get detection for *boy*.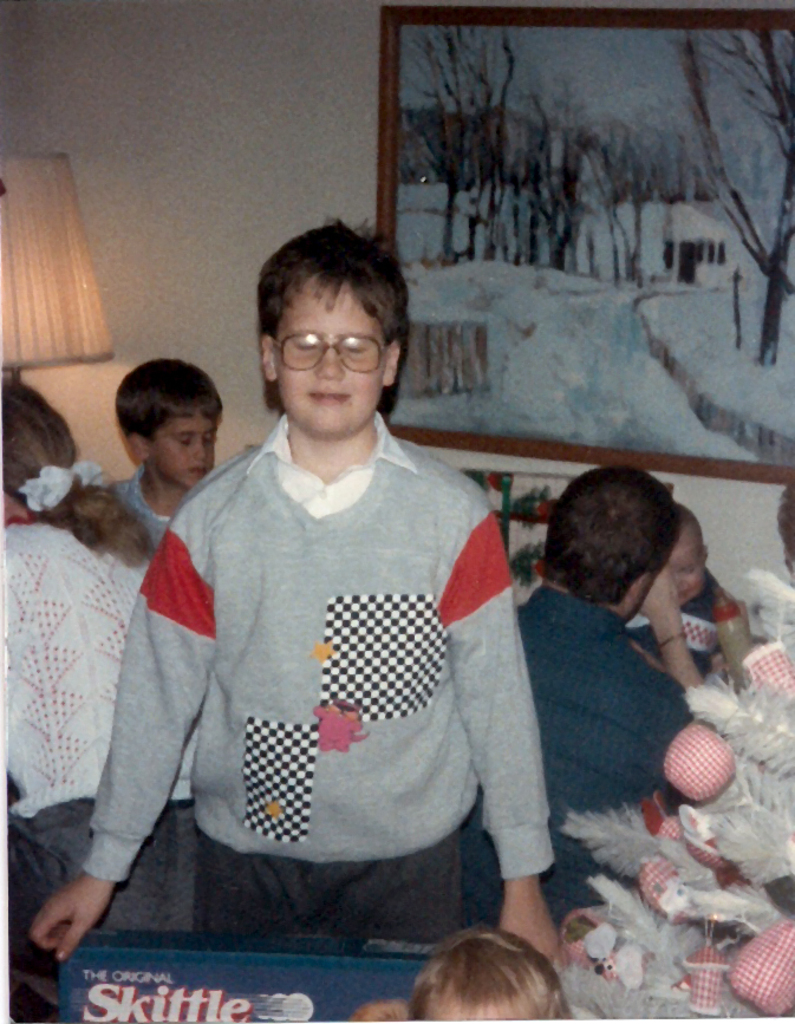
Detection: 115/356/222/554.
